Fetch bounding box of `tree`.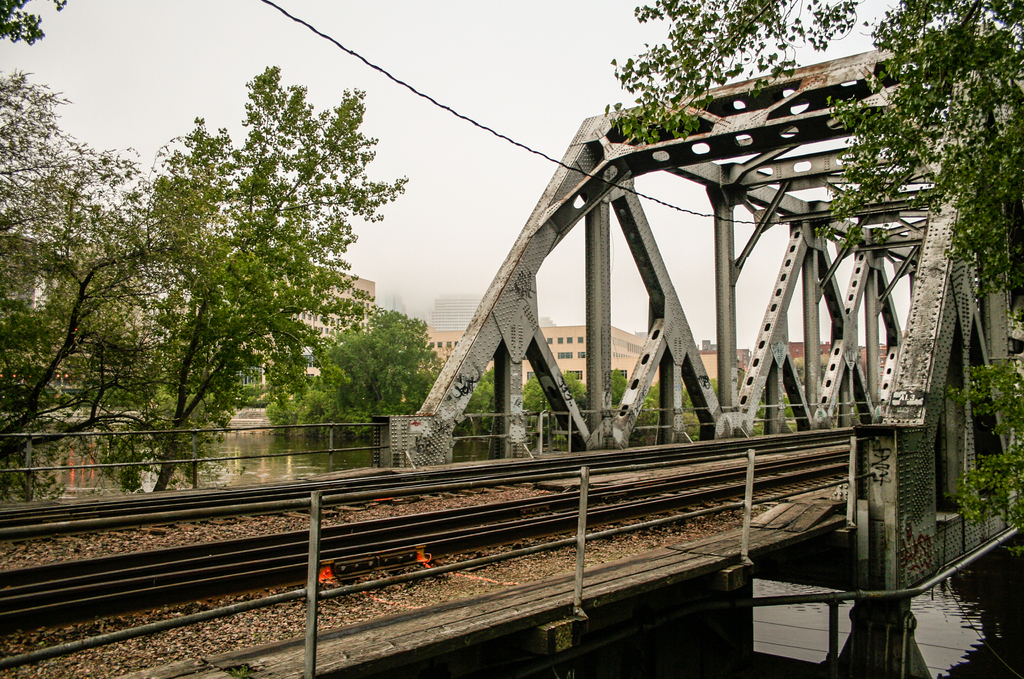
Bbox: [x1=483, y1=372, x2=538, y2=439].
